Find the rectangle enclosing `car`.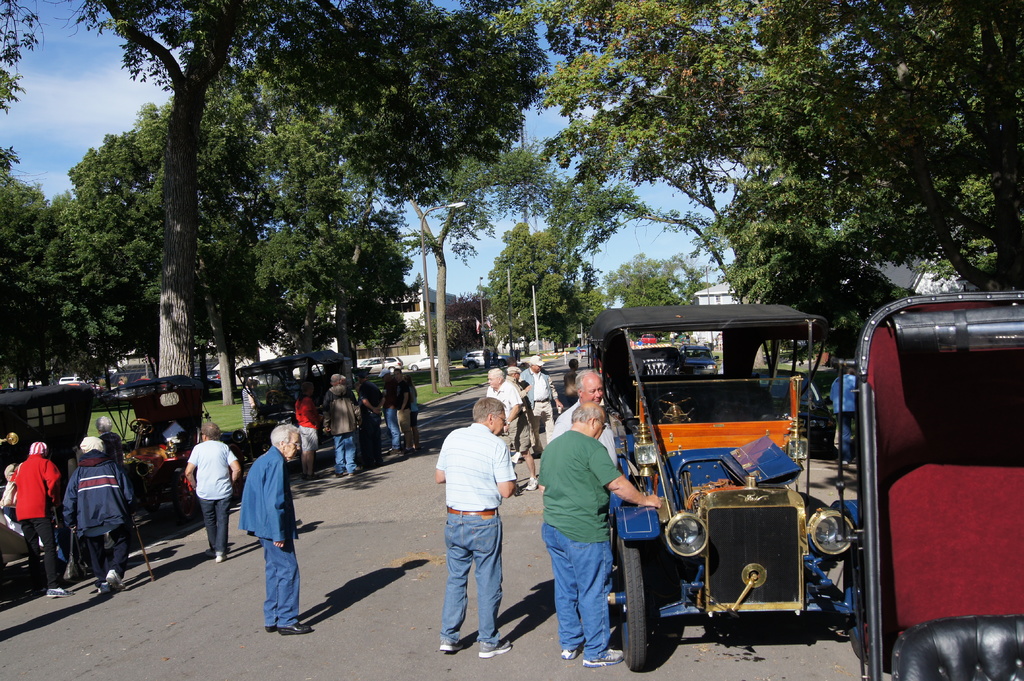
[x1=678, y1=340, x2=717, y2=379].
